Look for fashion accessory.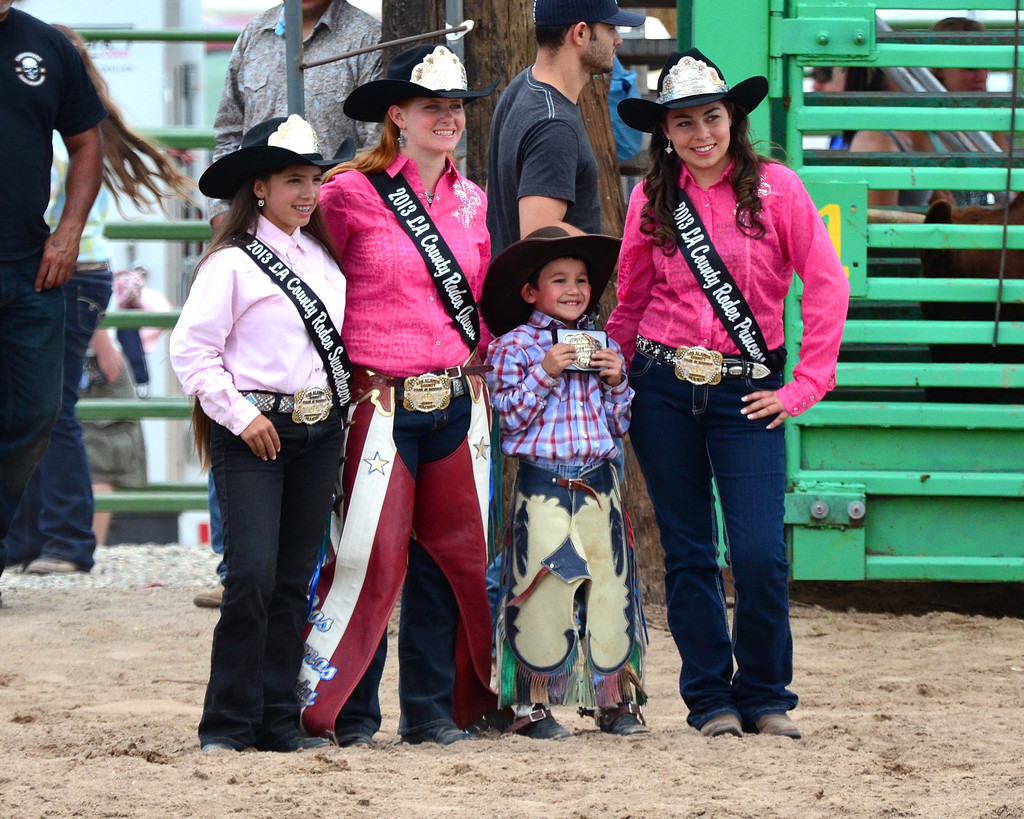
Found: bbox=[897, 132, 917, 146].
